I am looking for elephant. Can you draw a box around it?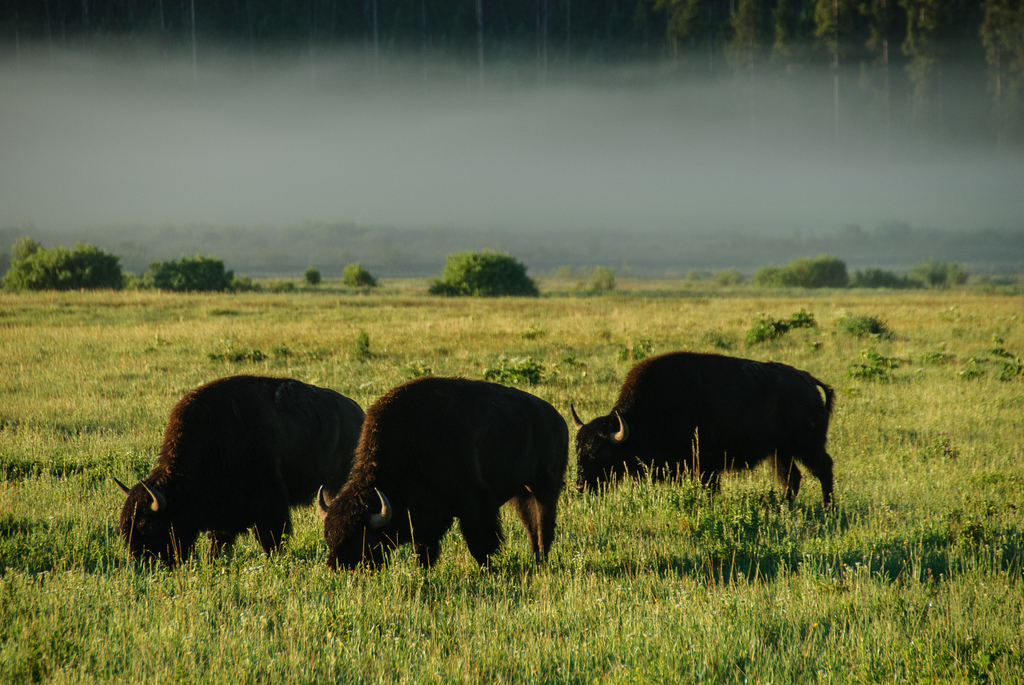
Sure, the bounding box is select_region(120, 377, 383, 555).
